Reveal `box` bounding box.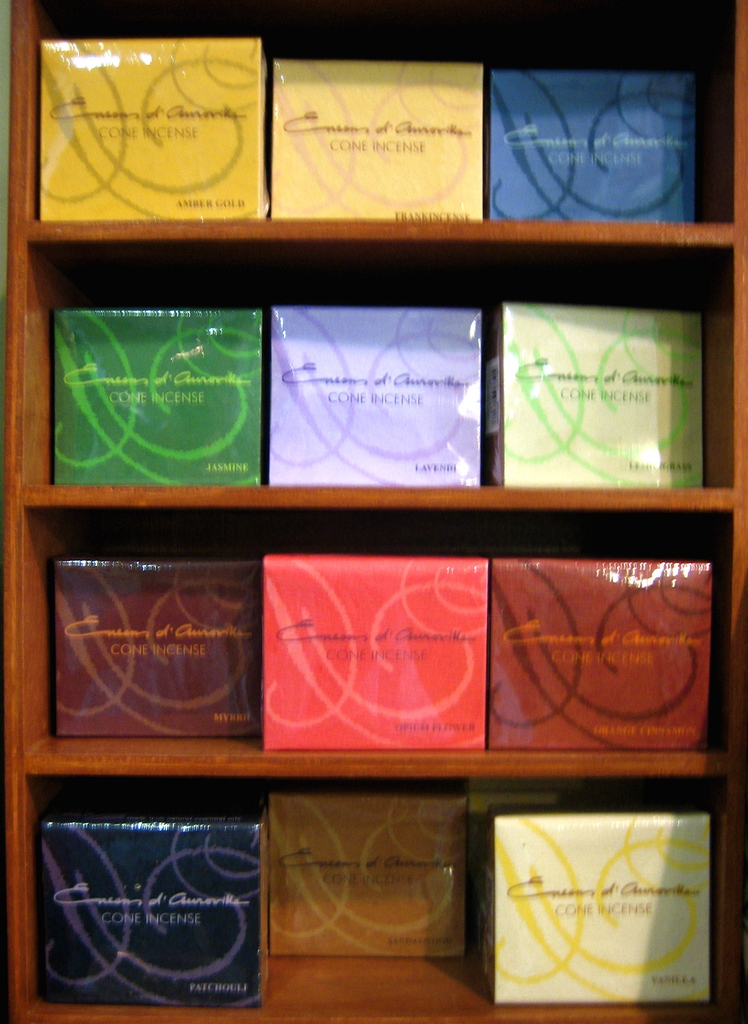
Revealed: rect(484, 550, 723, 755).
